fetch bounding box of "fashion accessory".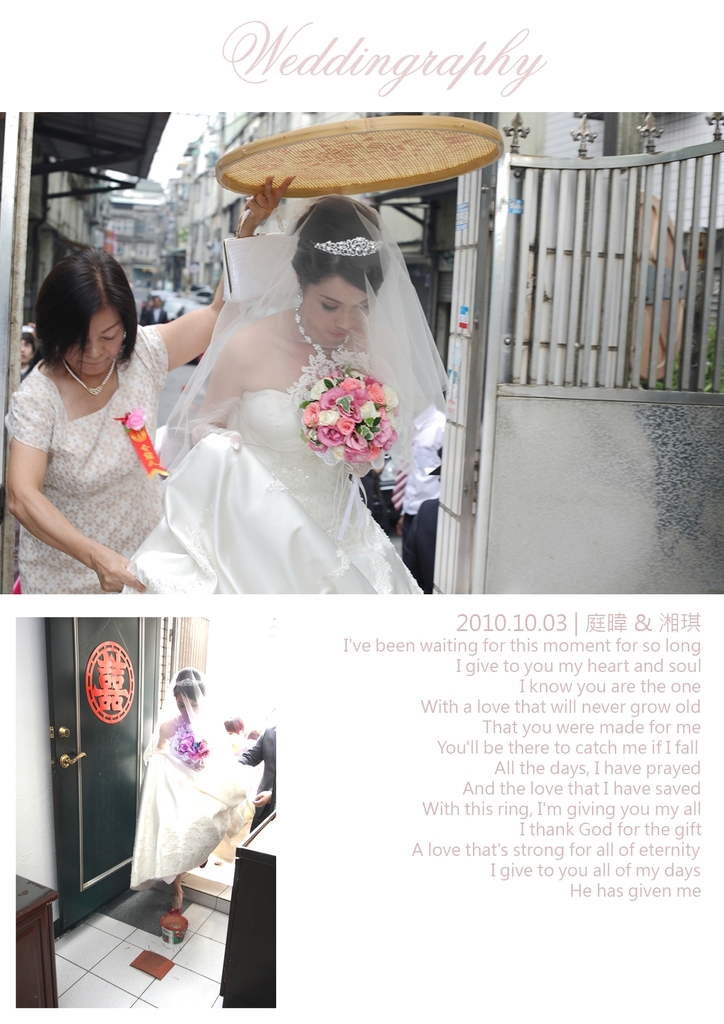
Bbox: (left=294, top=285, right=303, bottom=299).
